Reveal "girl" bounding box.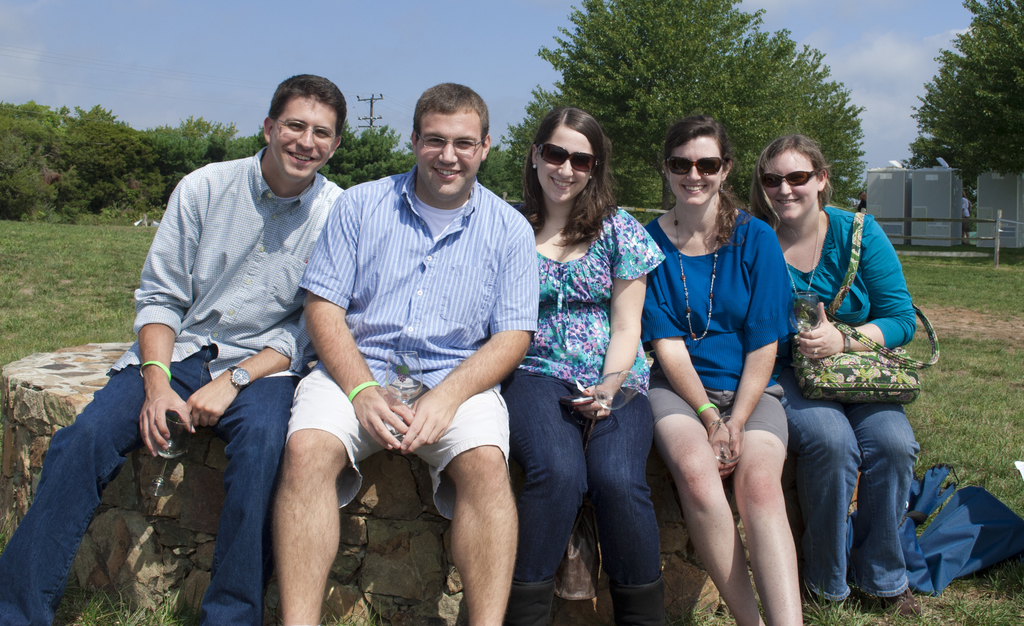
Revealed: rect(750, 130, 916, 612).
